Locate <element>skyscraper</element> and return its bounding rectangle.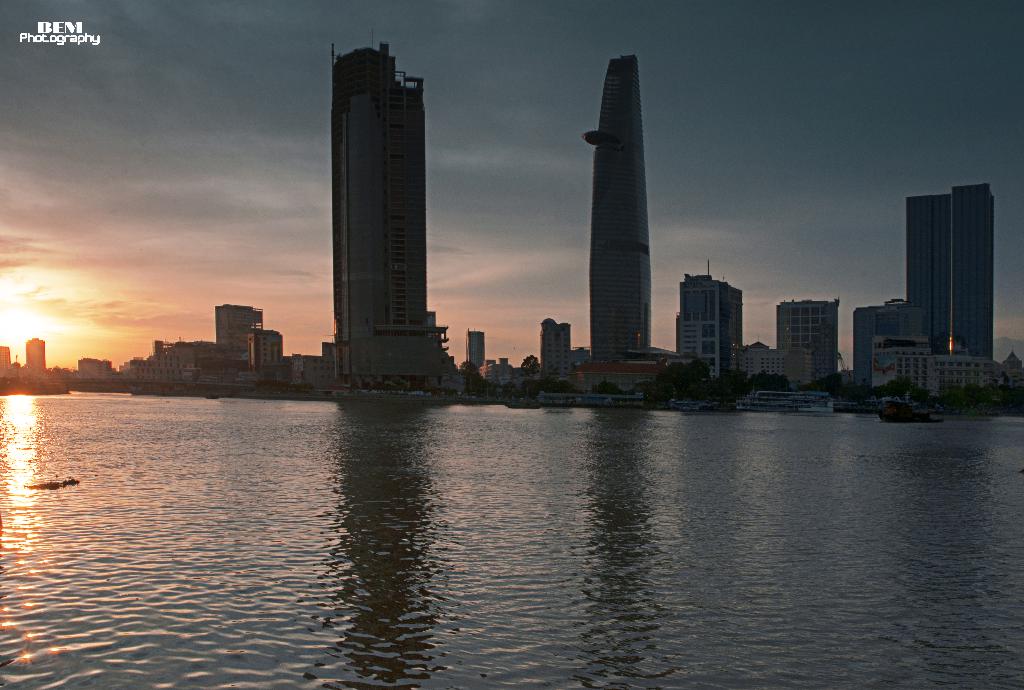
330/37/467/391.
